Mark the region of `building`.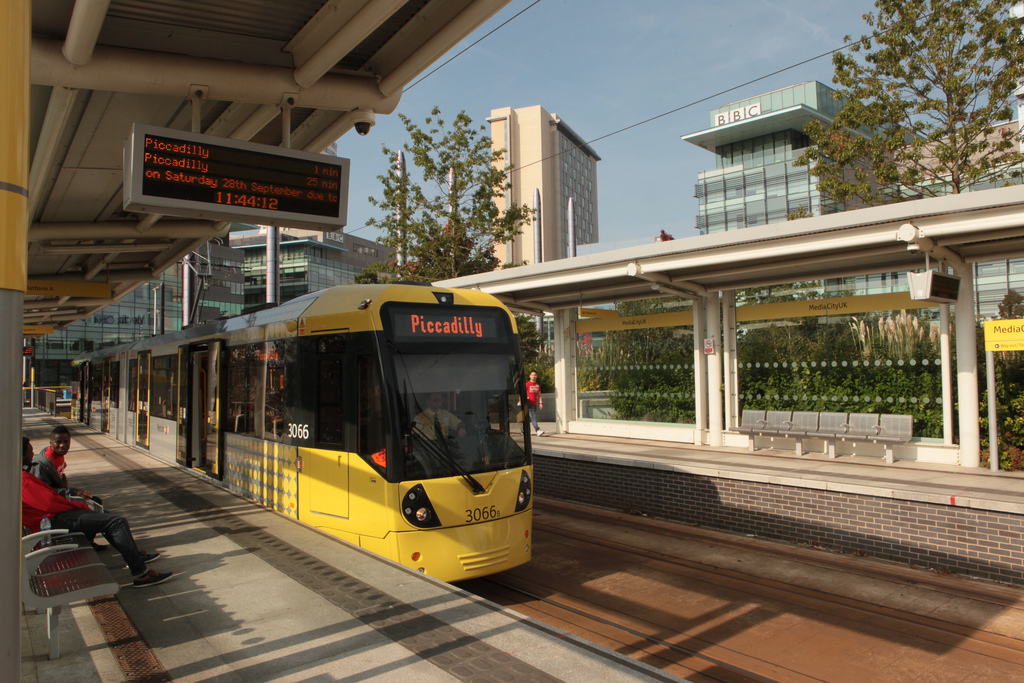
Region: select_region(681, 79, 1023, 235).
